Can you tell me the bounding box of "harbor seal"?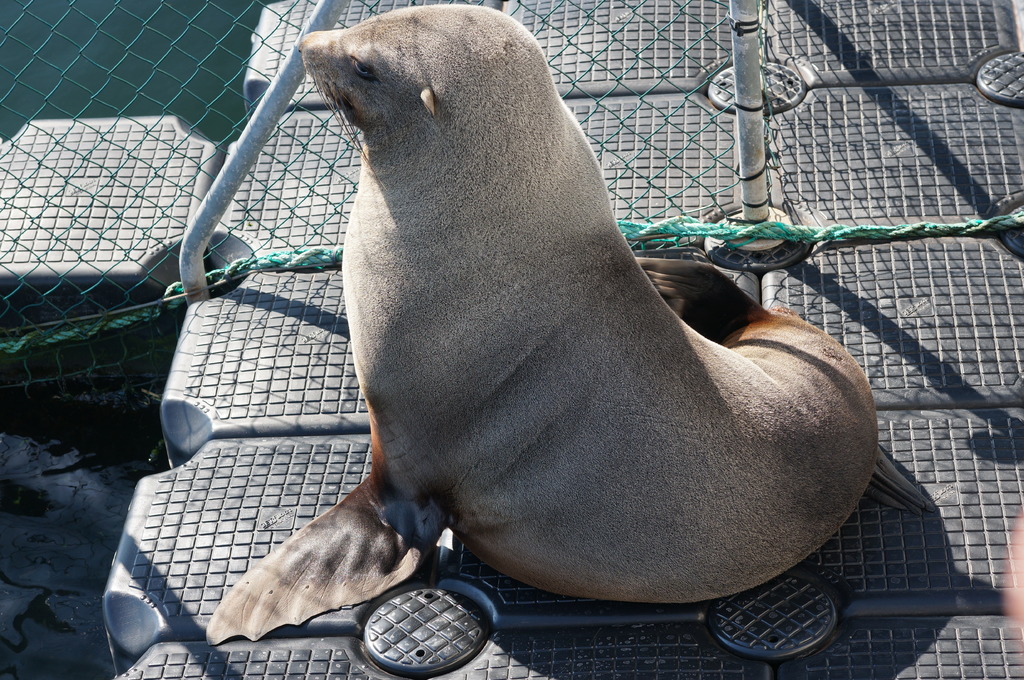
box(207, 0, 938, 649).
